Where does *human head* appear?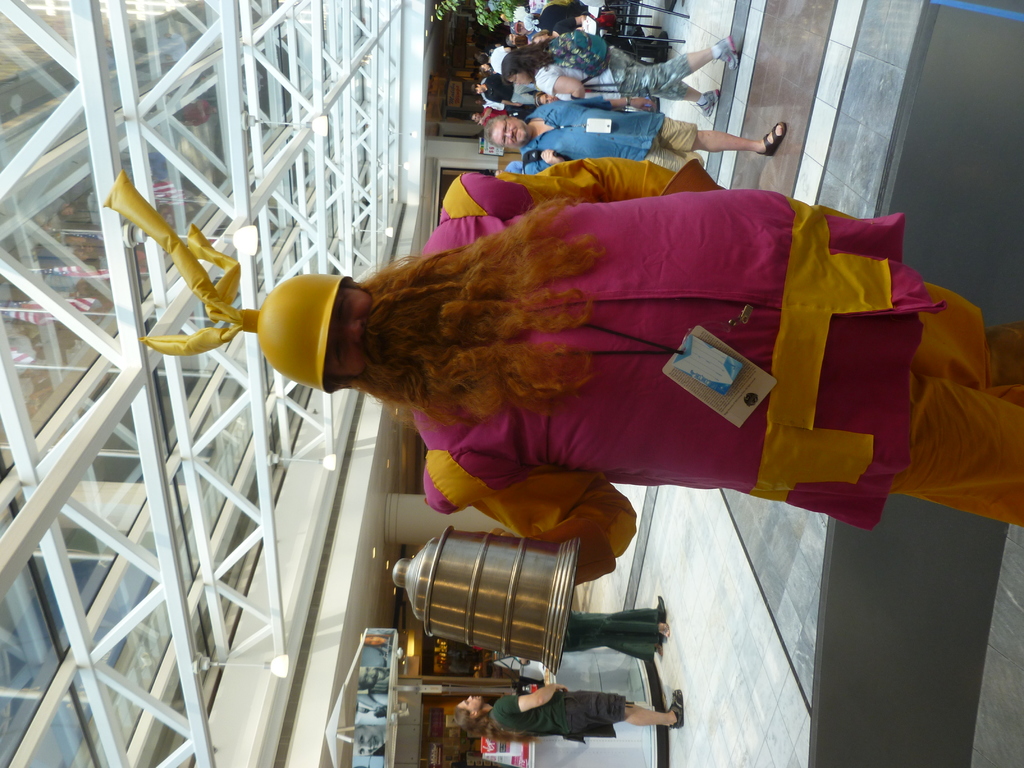
Appears at box(505, 33, 516, 45).
